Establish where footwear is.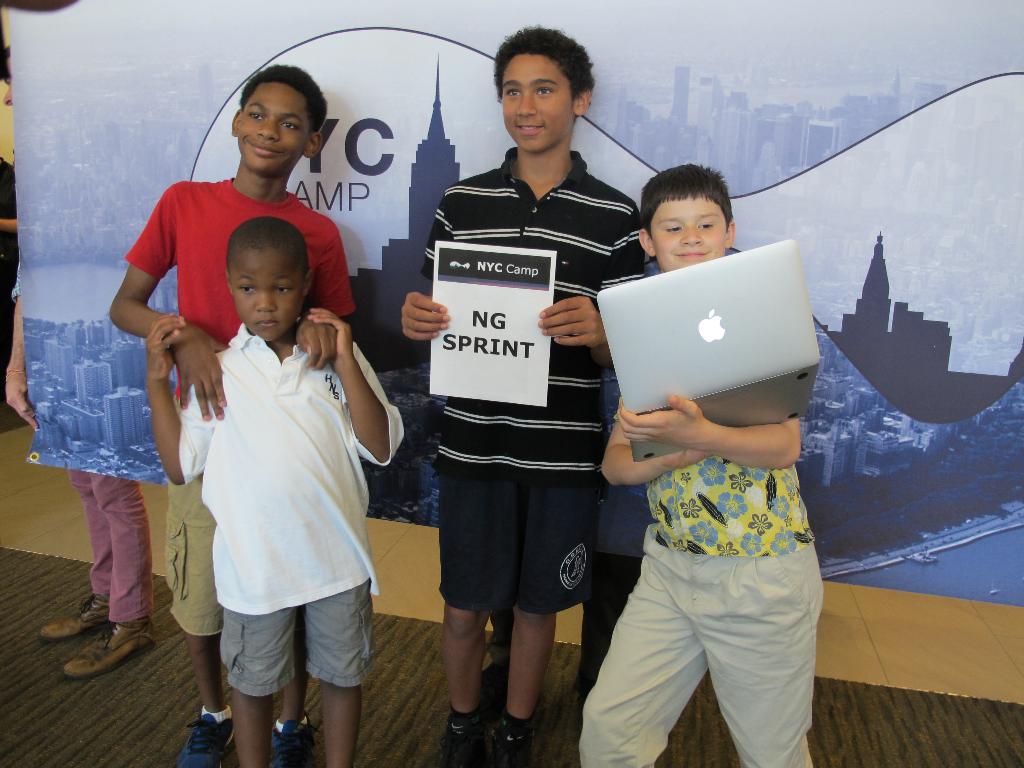
Established at locate(266, 719, 314, 767).
